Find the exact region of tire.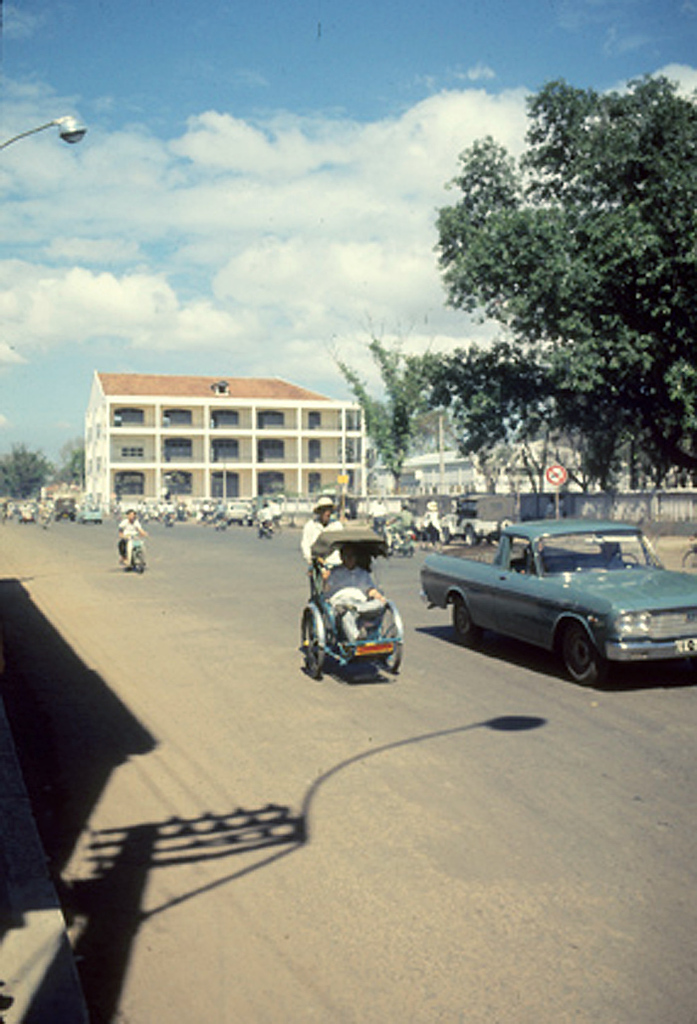
Exact region: l=378, t=603, r=401, b=673.
